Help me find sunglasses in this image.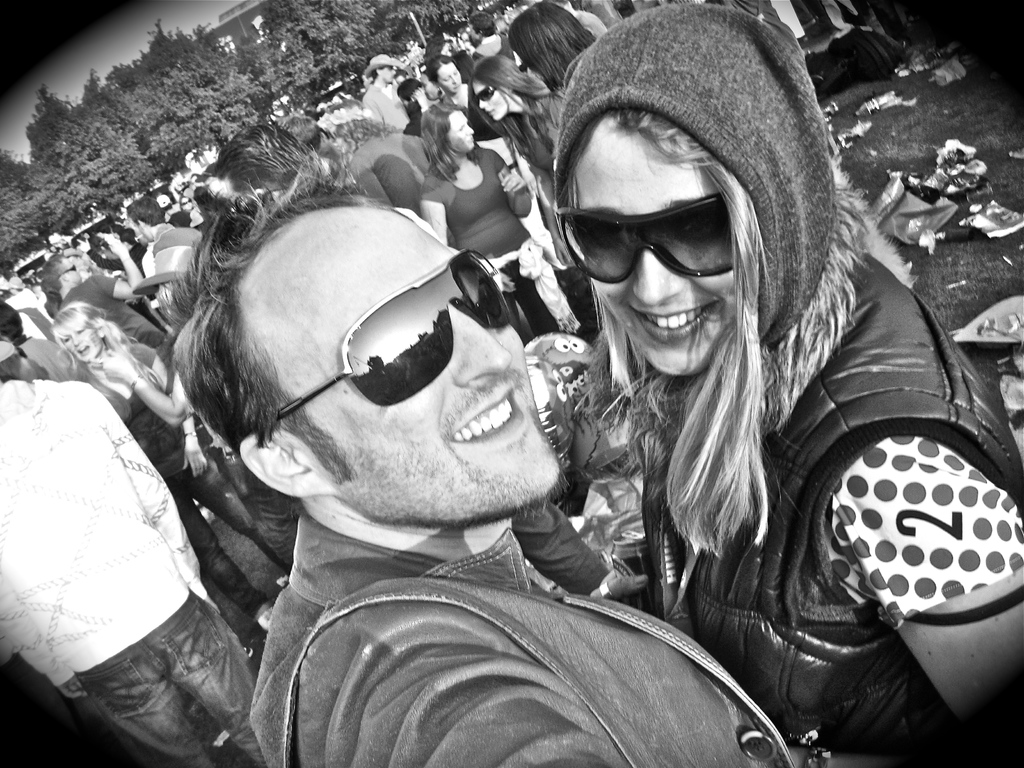
Found it: 275 248 509 418.
